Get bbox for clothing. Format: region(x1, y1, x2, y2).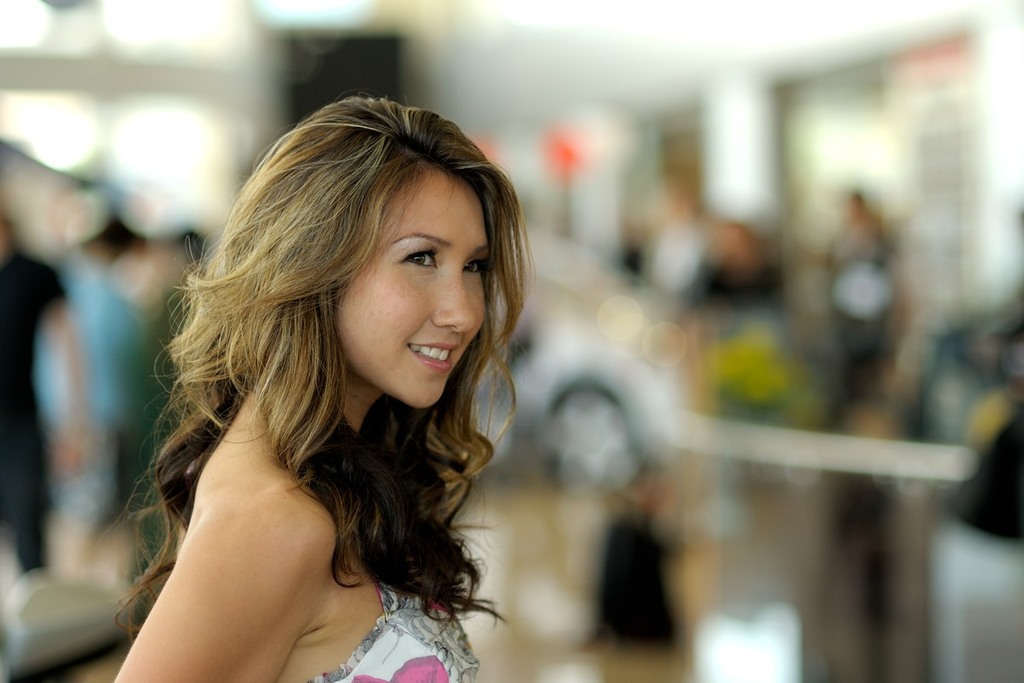
region(0, 247, 58, 576).
